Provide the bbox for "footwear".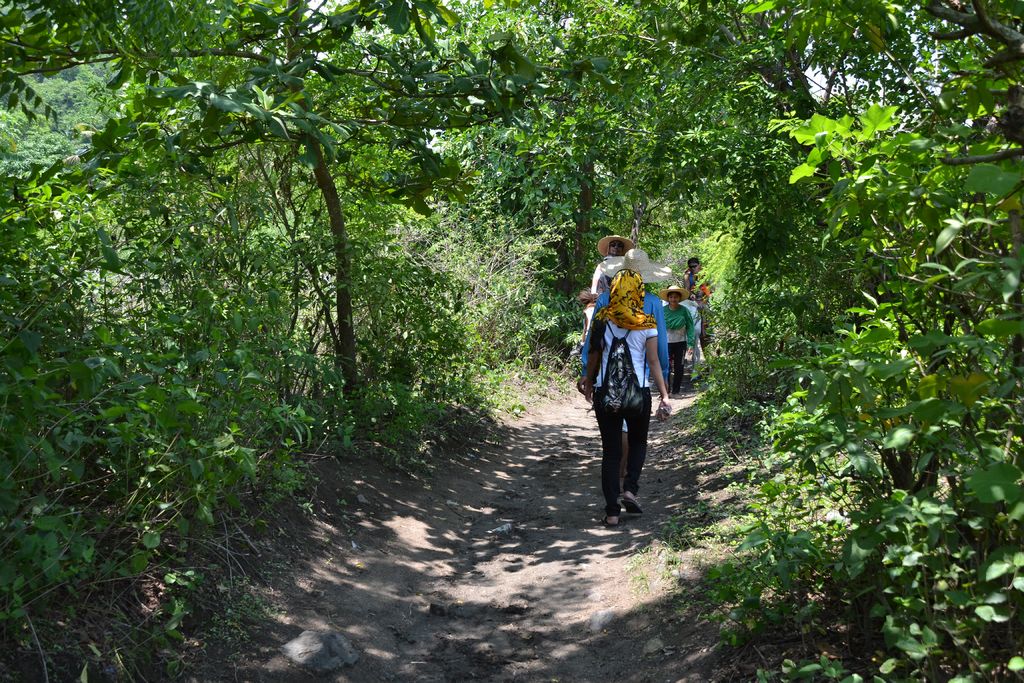
pyautogui.locateOnScreen(605, 513, 621, 527).
